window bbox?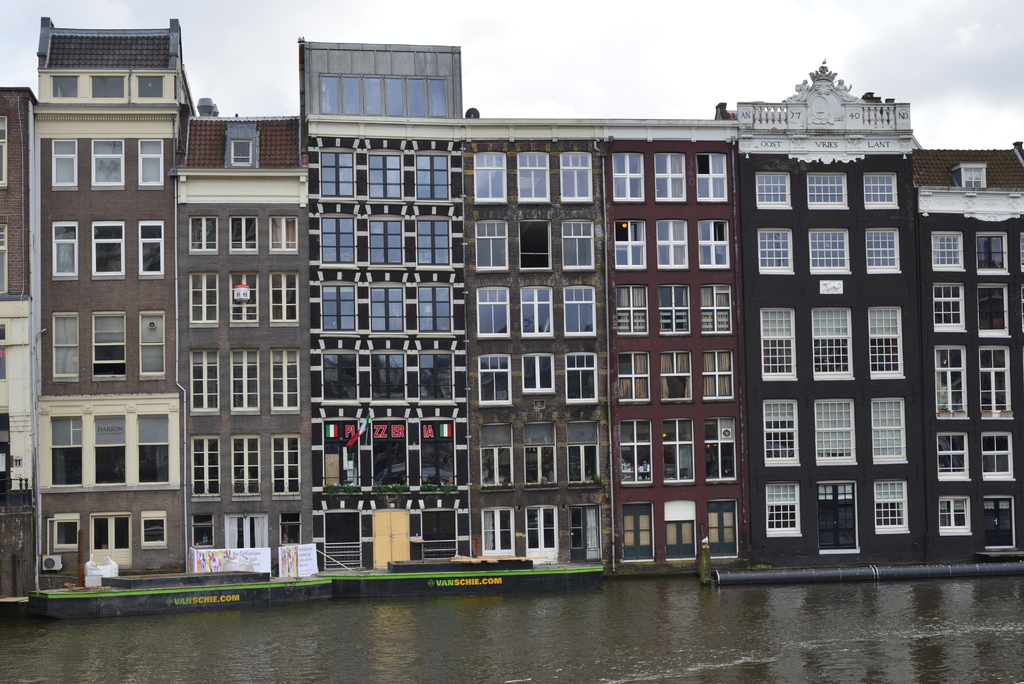
<box>473,147,505,206</box>
